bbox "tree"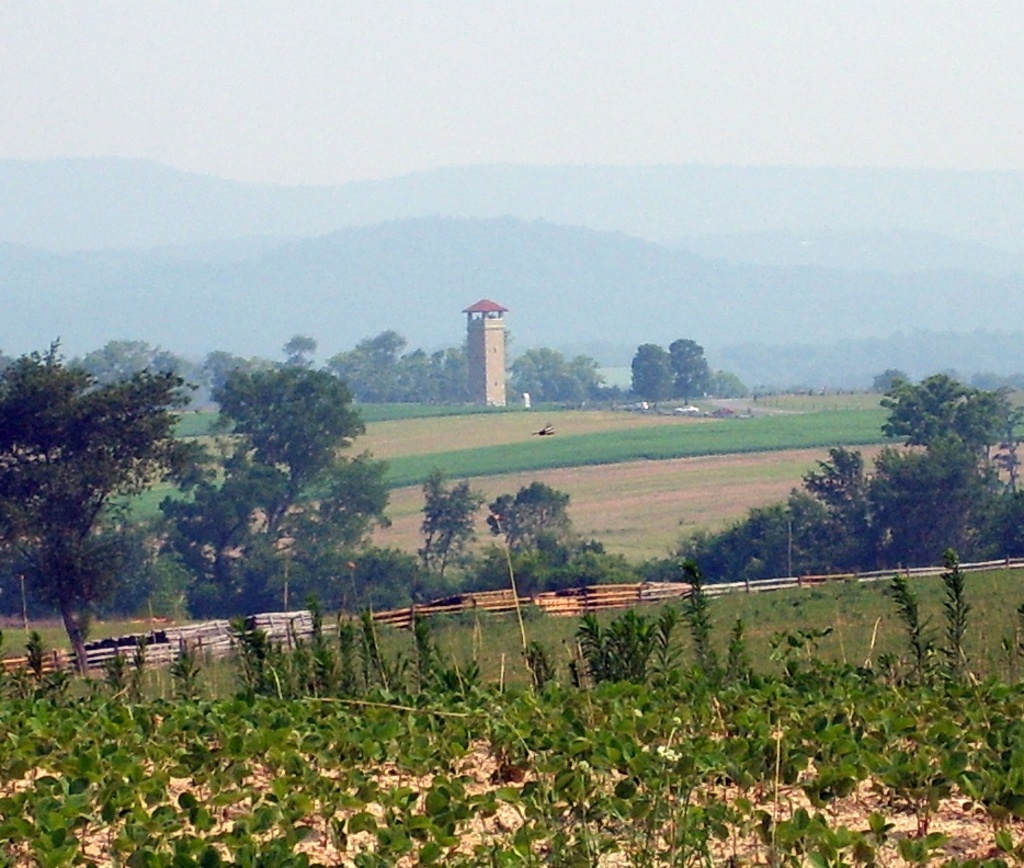
bbox=(820, 342, 1004, 585)
